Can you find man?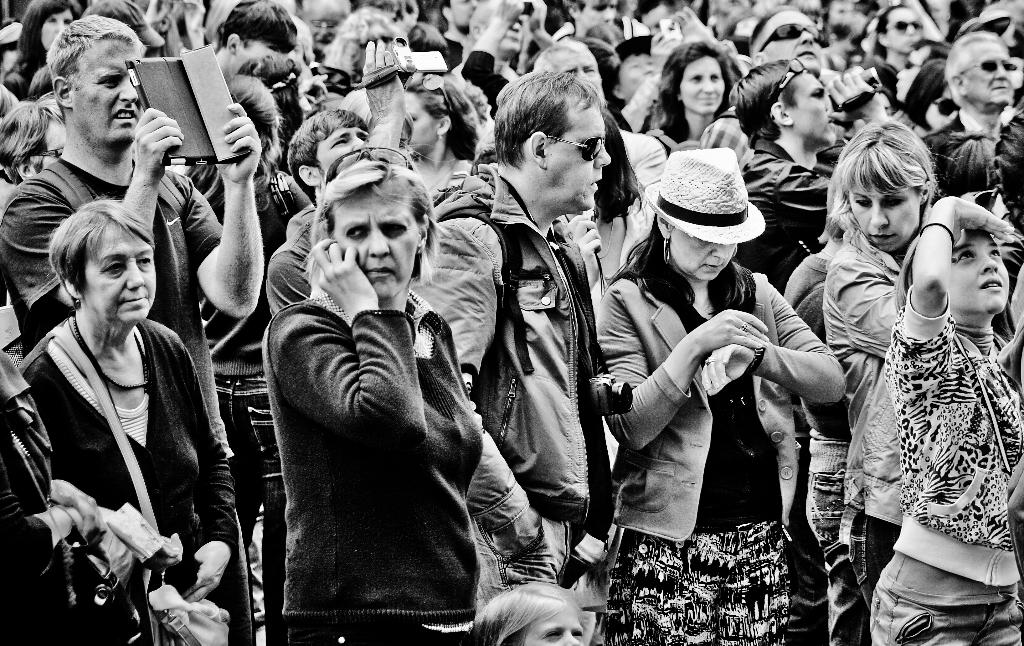
Yes, bounding box: (left=529, top=37, right=676, bottom=193).
